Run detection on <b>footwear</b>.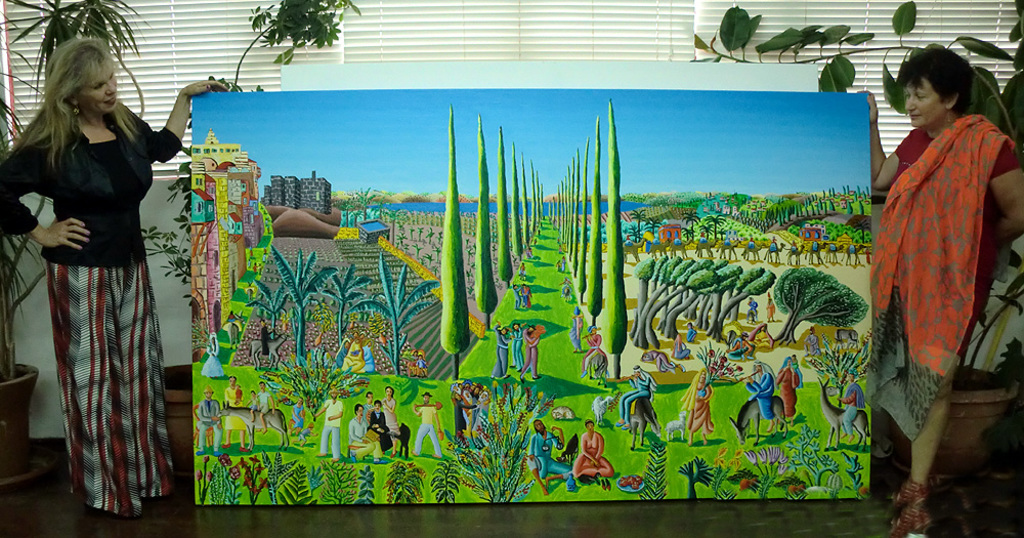
Result: pyautogui.locateOnScreen(505, 375, 508, 376).
